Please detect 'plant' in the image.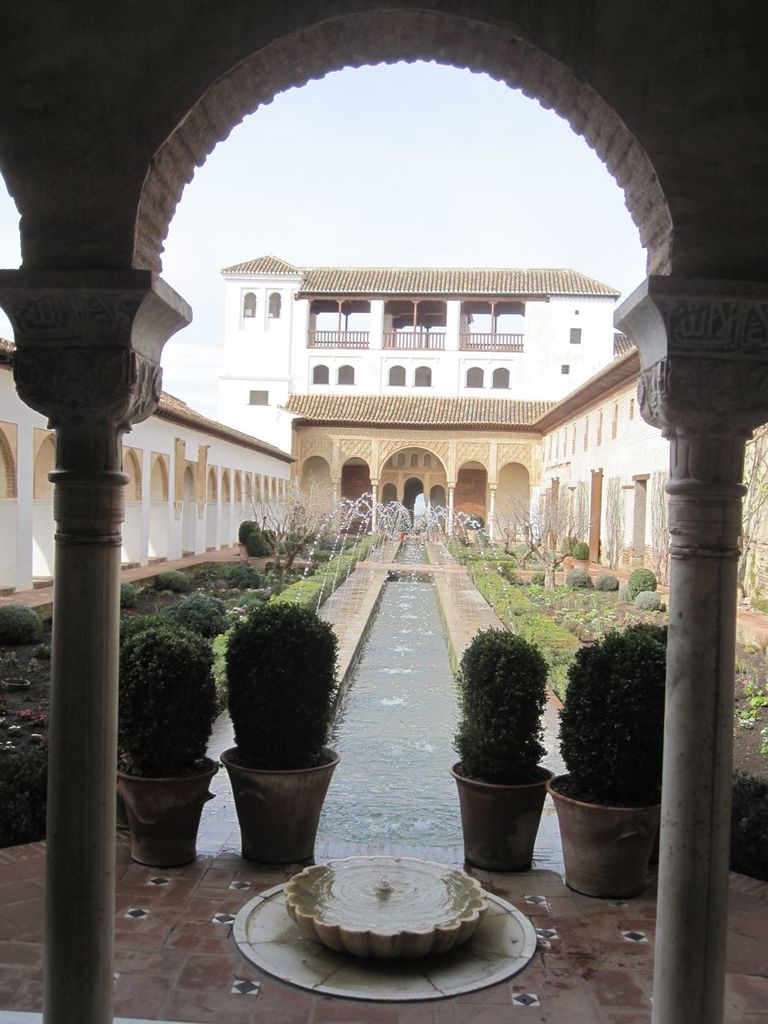
[left=219, top=602, right=339, bottom=762].
